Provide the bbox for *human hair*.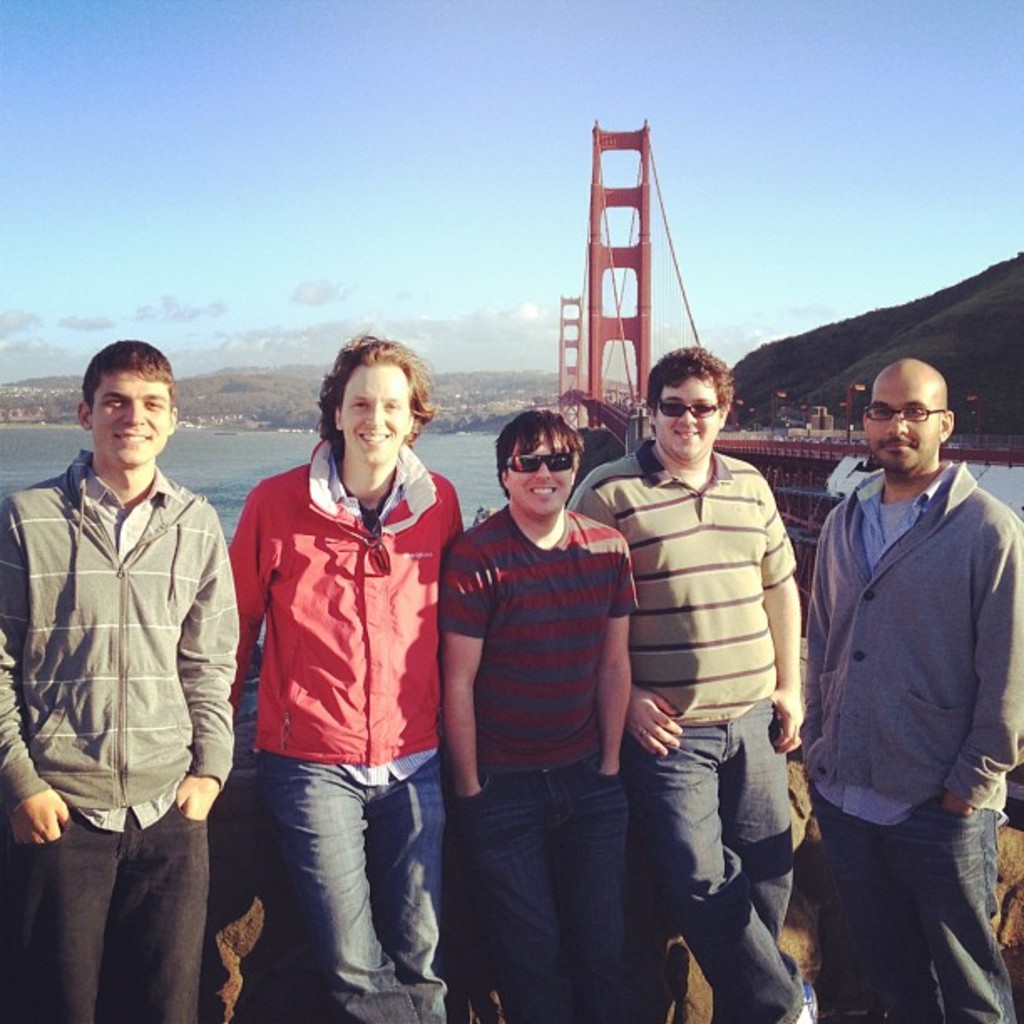
303 338 423 490.
